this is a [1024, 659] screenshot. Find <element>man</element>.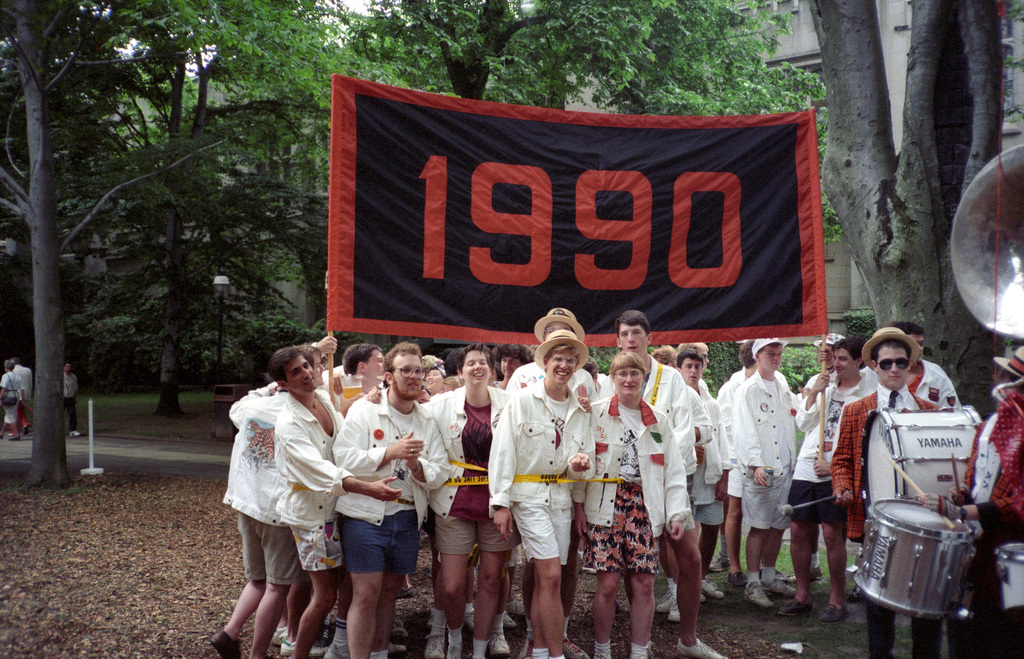
Bounding box: 279/334/330/391.
